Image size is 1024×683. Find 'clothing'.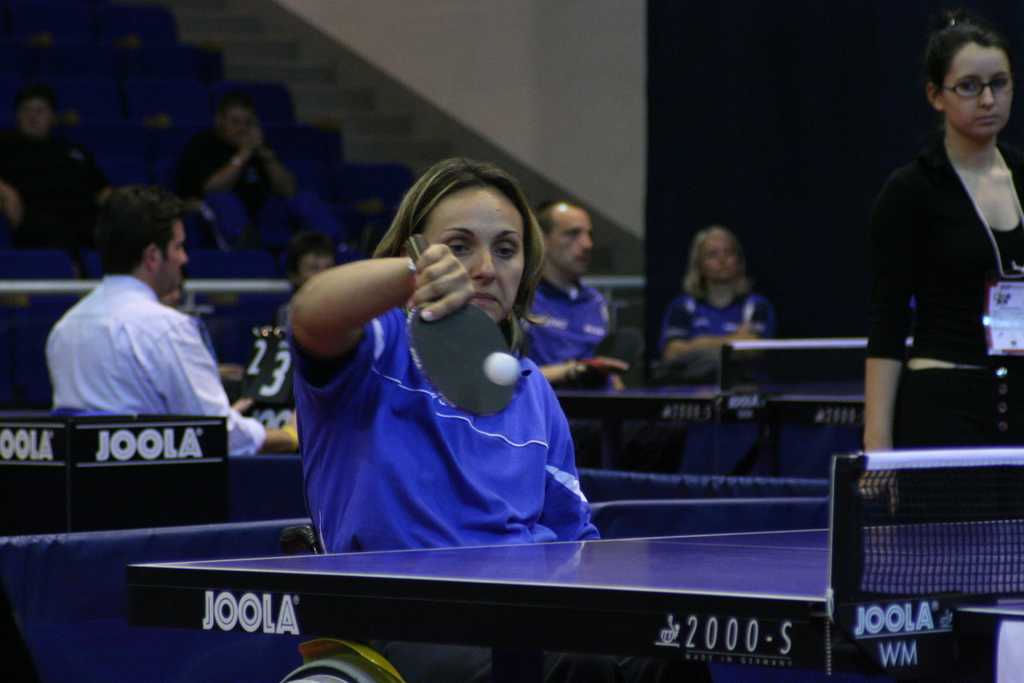
box=[659, 292, 779, 388].
